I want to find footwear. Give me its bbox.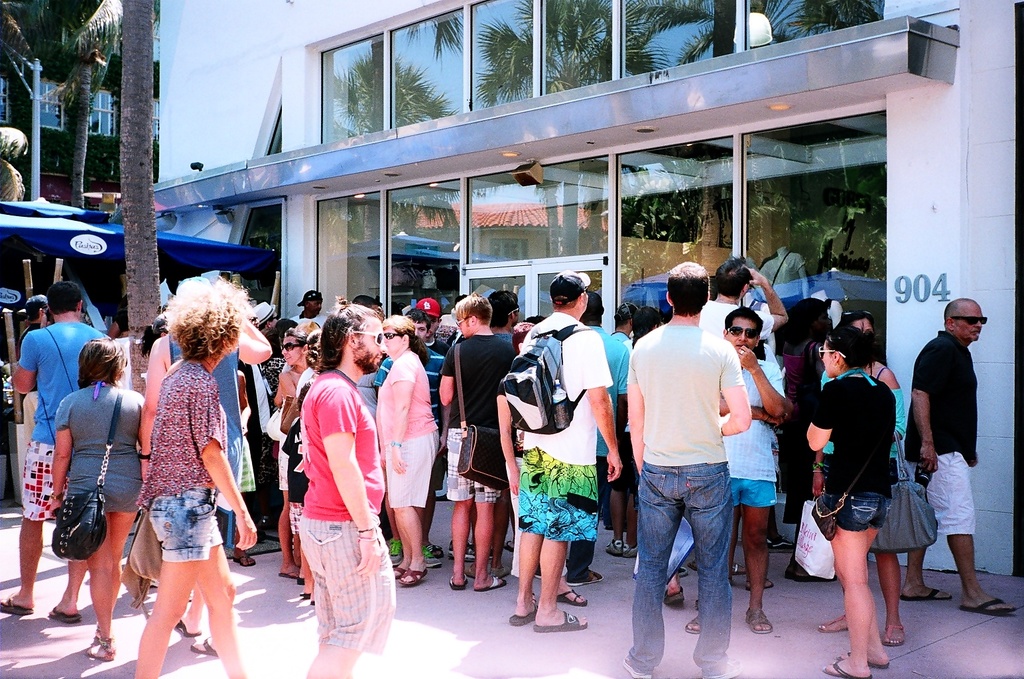
769:531:791:546.
